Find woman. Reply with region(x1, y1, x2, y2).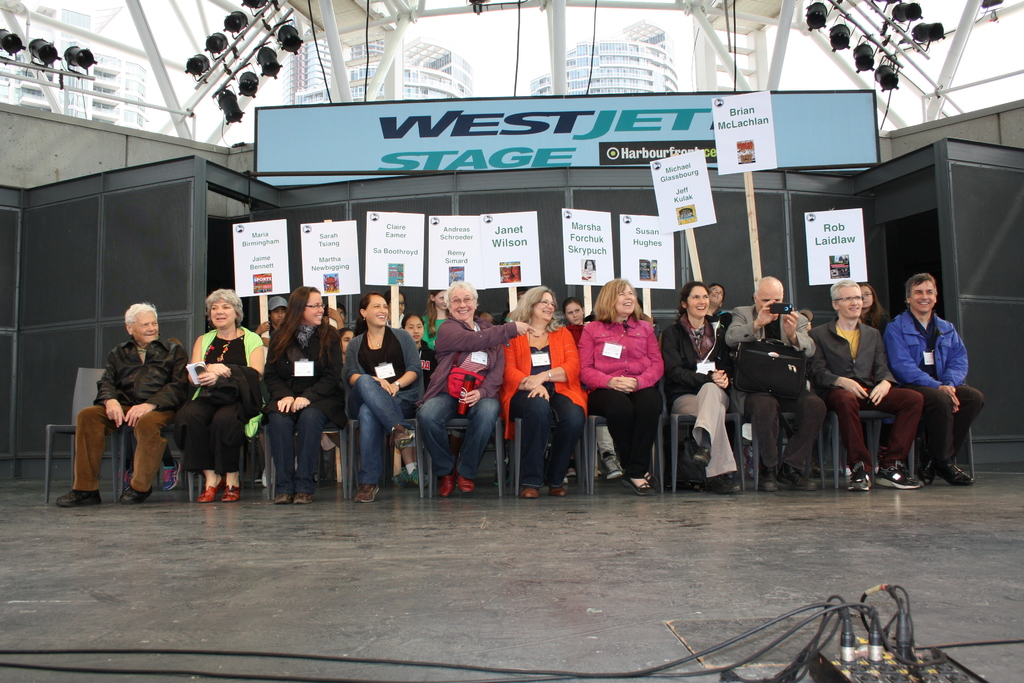
region(592, 275, 675, 503).
